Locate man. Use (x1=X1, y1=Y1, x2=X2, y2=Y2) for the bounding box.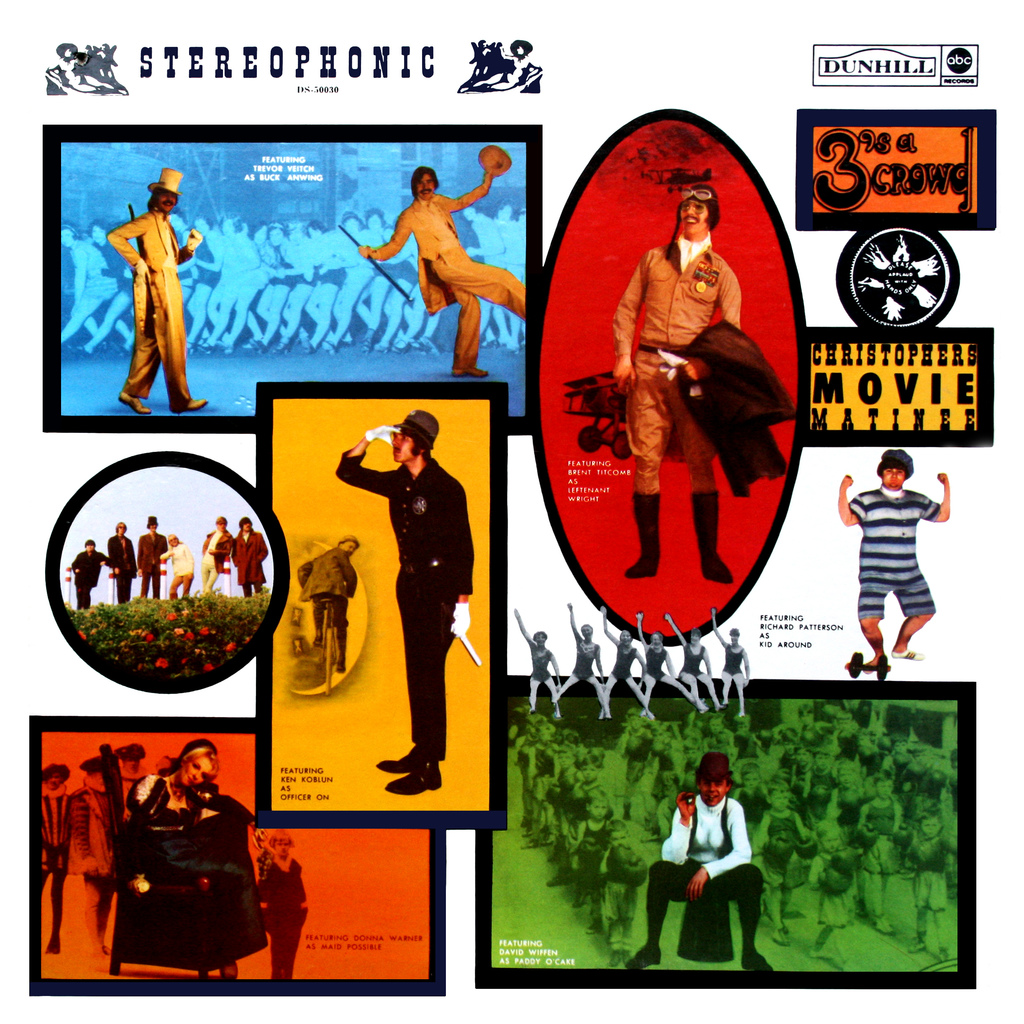
(x1=137, y1=515, x2=169, y2=600).
